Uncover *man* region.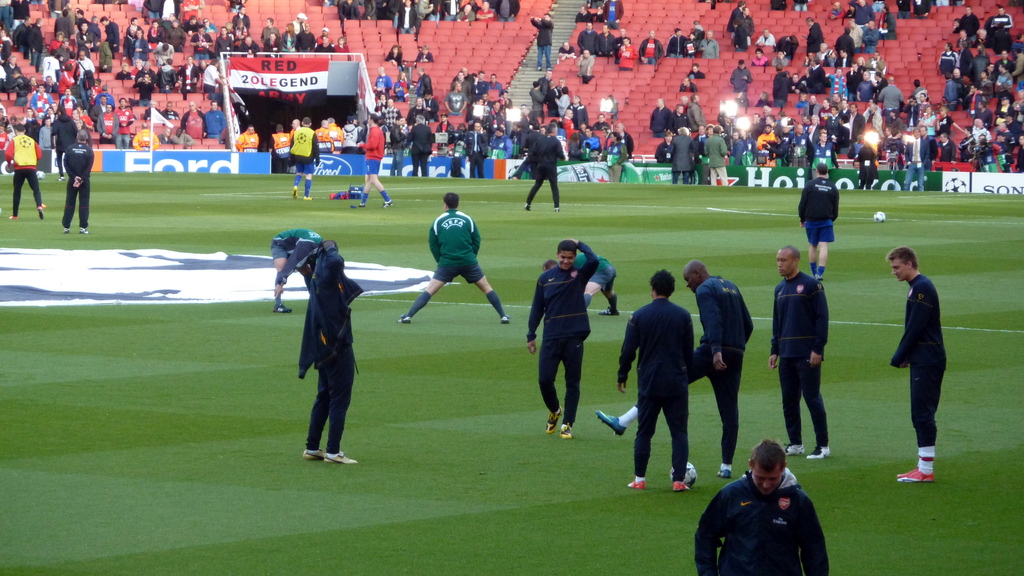
Uncovered: select_region(342, 0, 362, 19).
